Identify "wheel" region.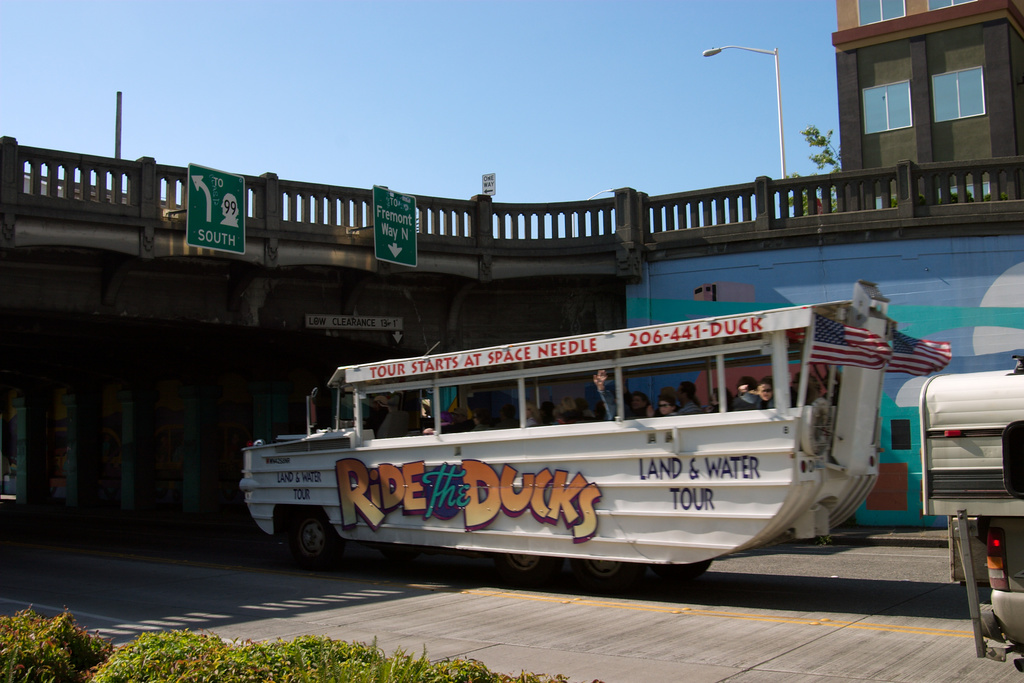
Region: detection(275, 515, 340, 577).
